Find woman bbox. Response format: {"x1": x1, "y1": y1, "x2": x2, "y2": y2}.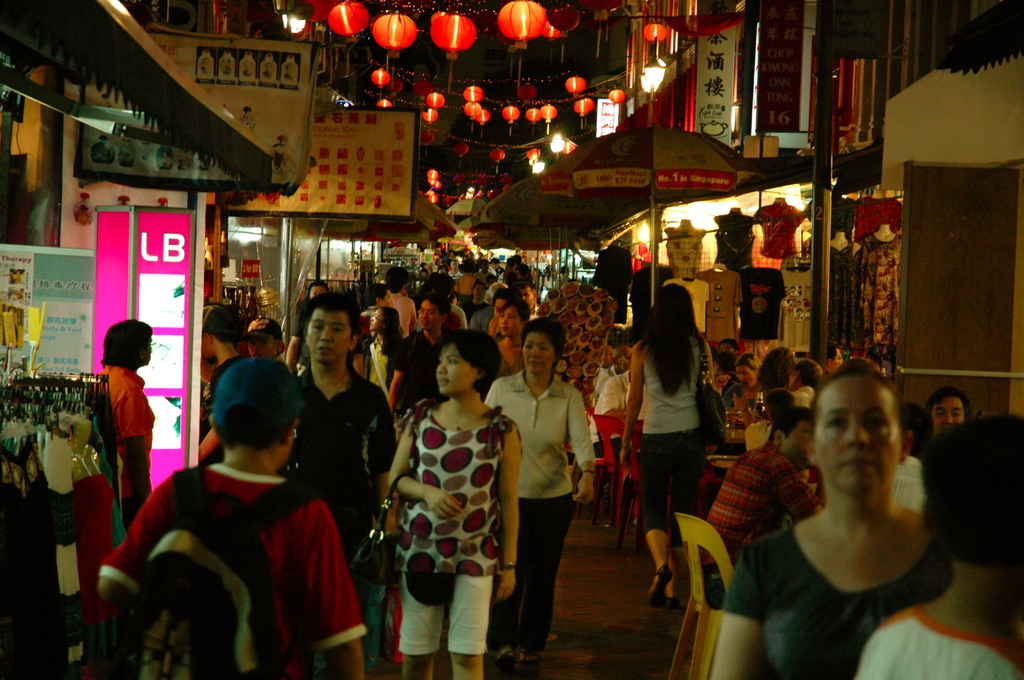
{"x1": 743, "y1": 387, "x2": 815, "y2": 448}.
